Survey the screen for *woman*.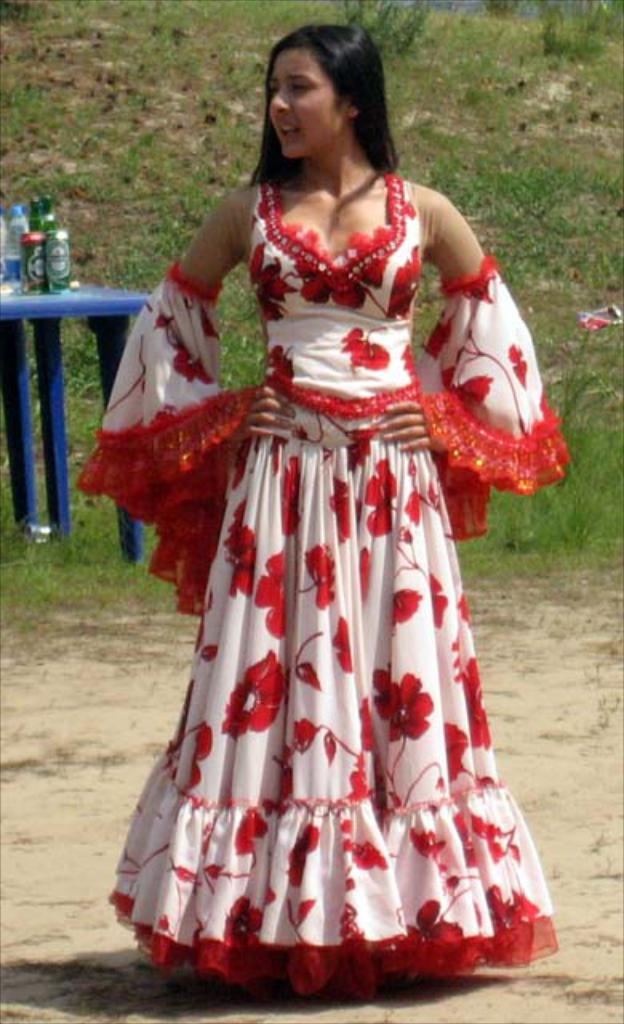
Survey found: detection(98, 38, 536, 962).
